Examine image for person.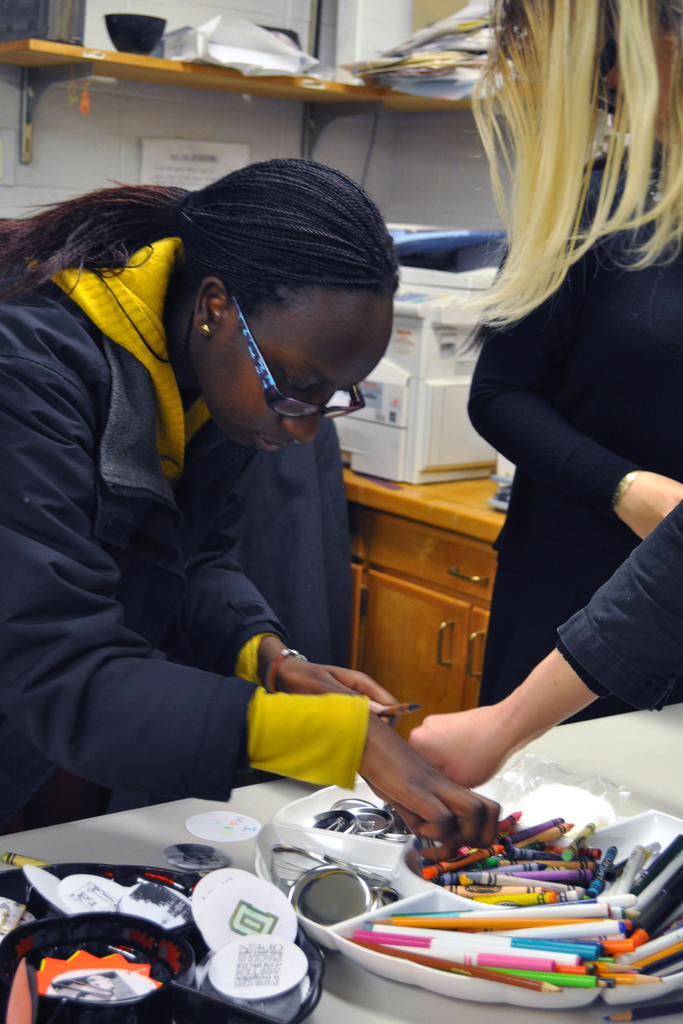
Examination result: bbox=(399, 0, 682, 831).
